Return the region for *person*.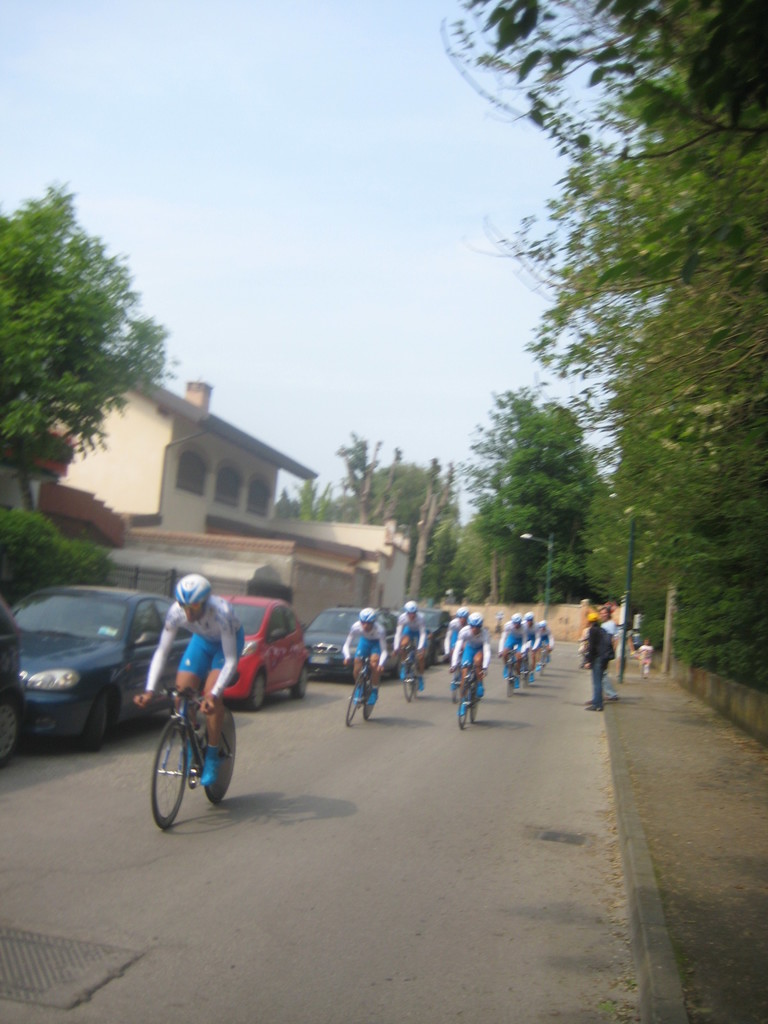
box=[447, 602, 489, 700].
